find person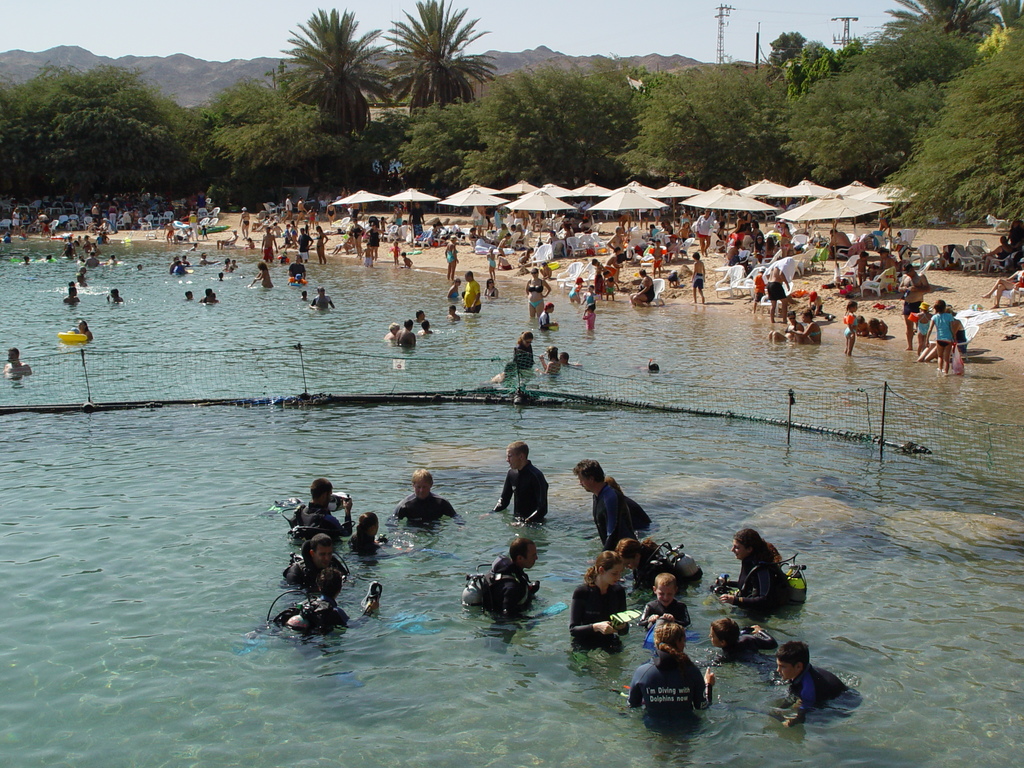
<region>287, 531, 349, 587</region>
